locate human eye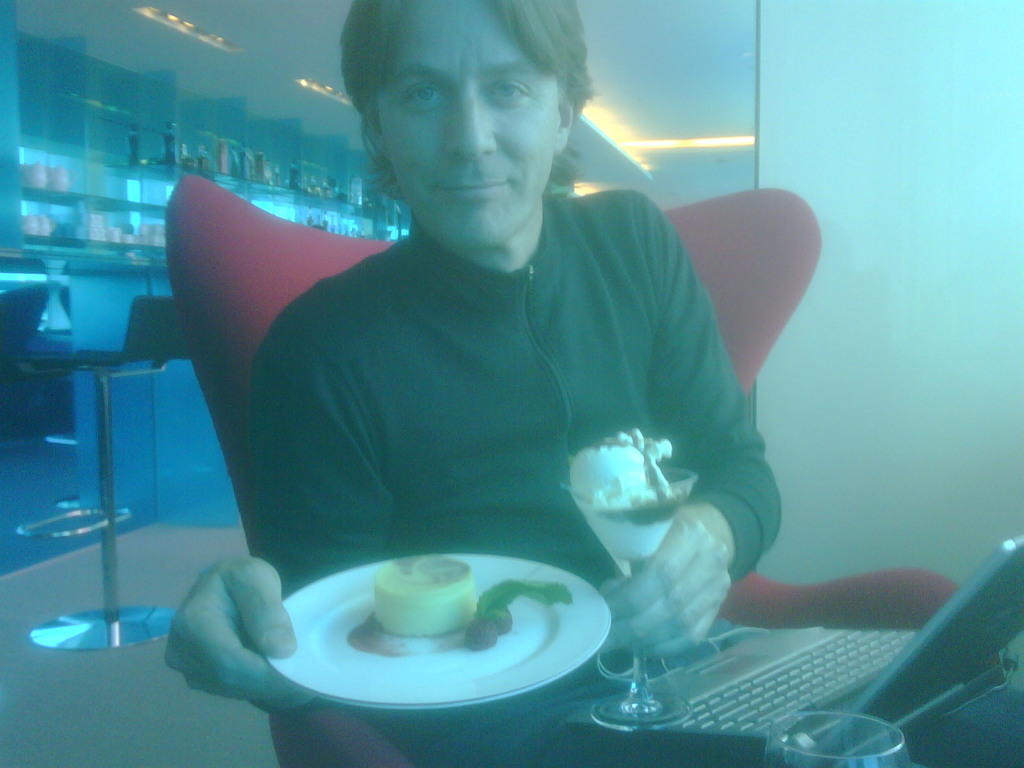
399,78,451,109
